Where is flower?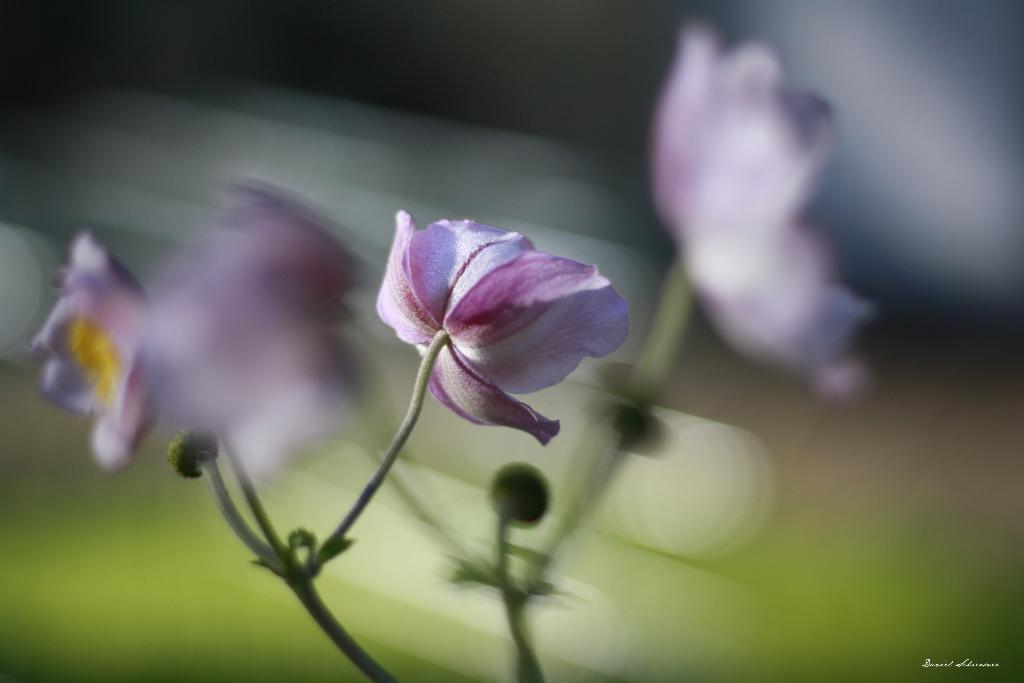
bbox(373, 213, 627, 451).
